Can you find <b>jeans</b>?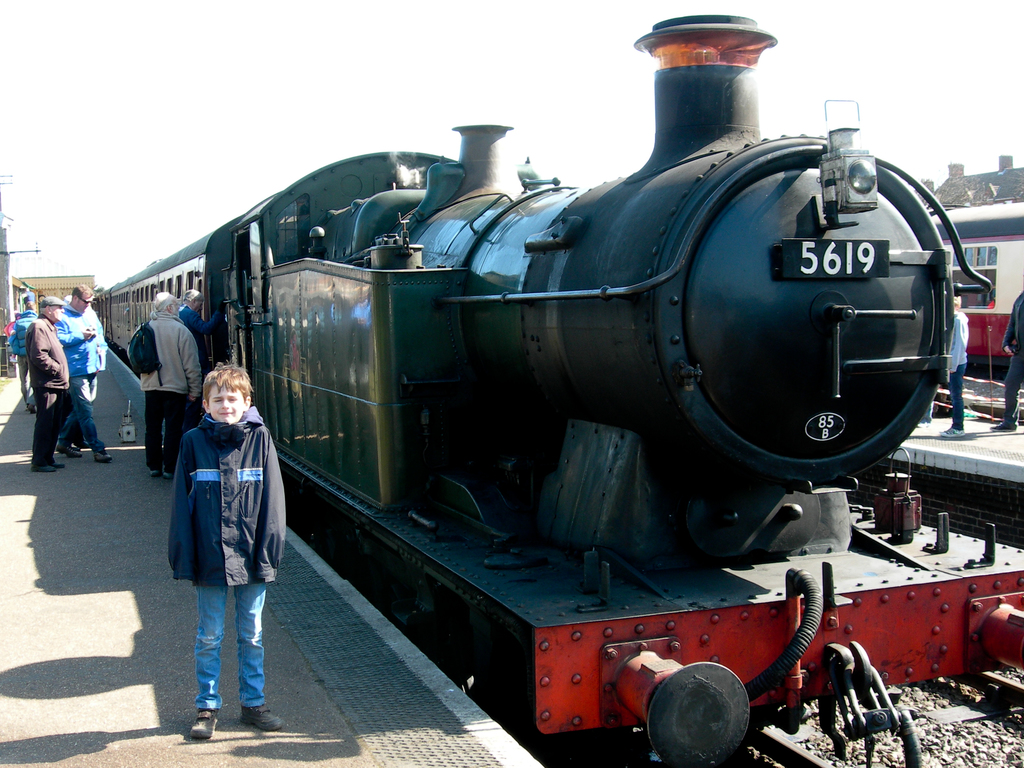
Yes, bounding box: {"x1": 58, "y1": 369, "x2": 107, "y2": 451}.
